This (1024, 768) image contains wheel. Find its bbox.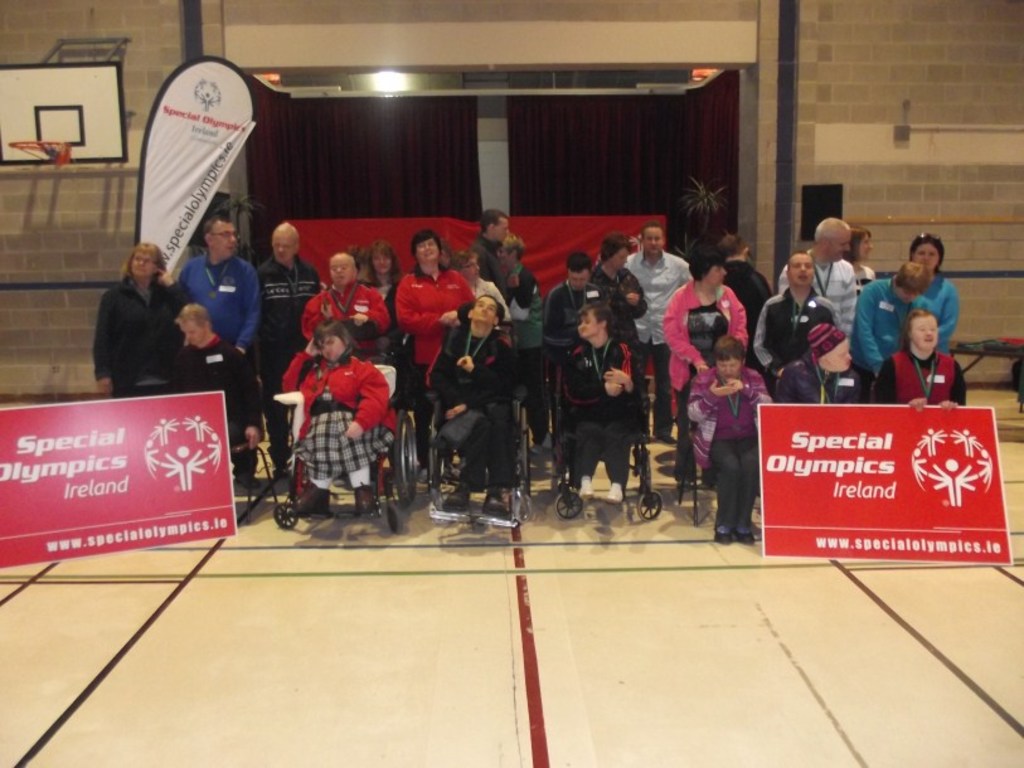
550, 492, 582, 521.
